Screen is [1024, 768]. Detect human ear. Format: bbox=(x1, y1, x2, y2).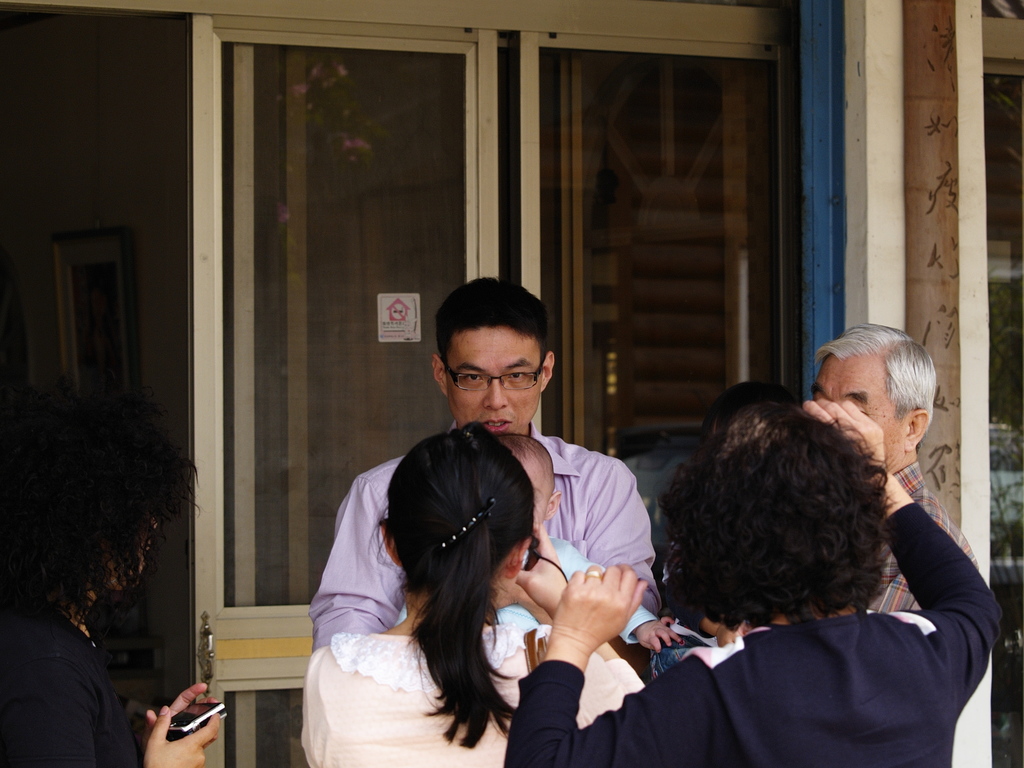
bbox=(548, 490, 561, 518).
